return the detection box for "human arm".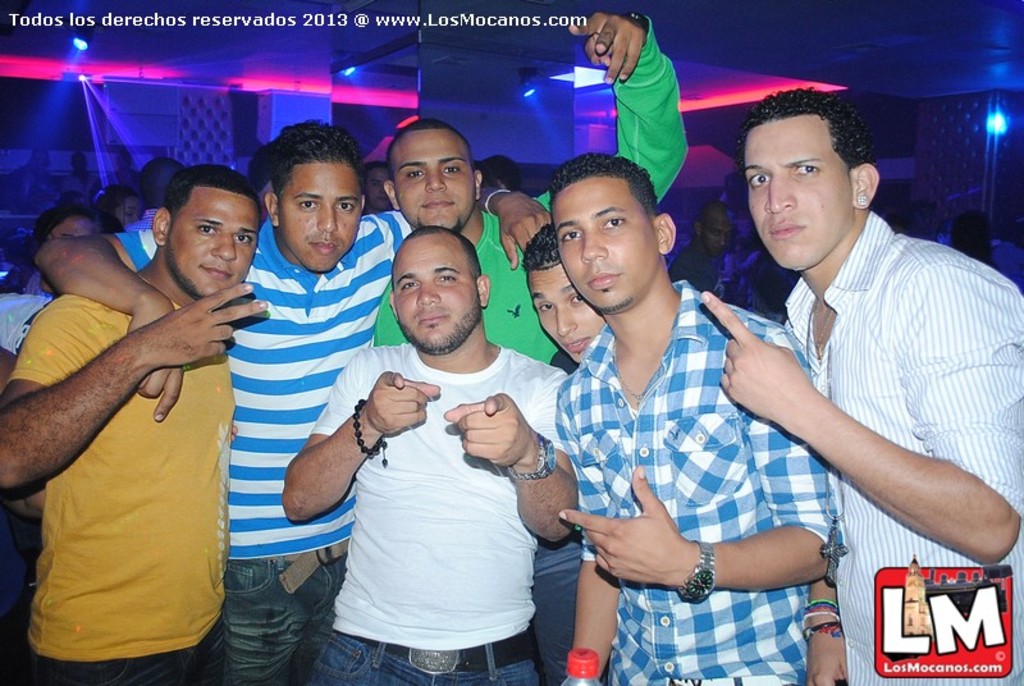
(left=800, top=315, right=867, bottom=685).
